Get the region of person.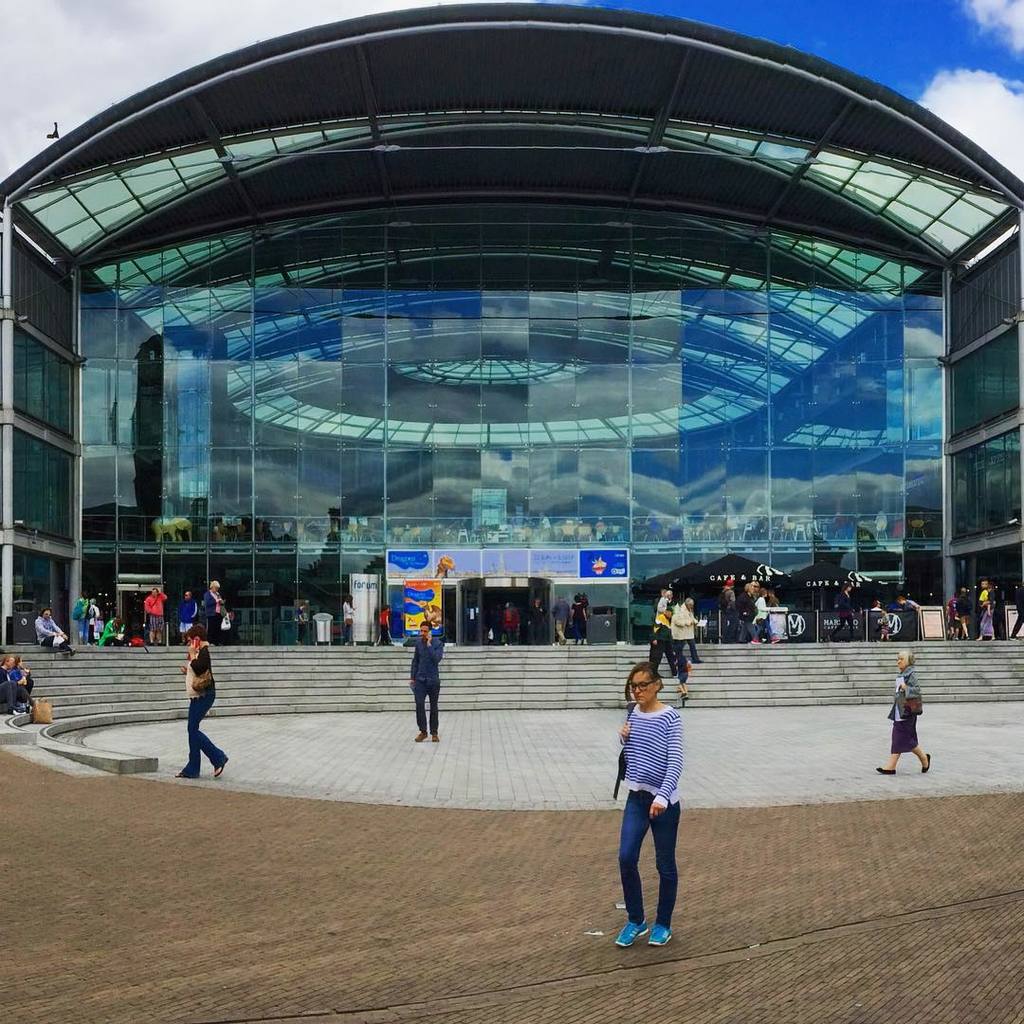
box(719, 579, 738, 642).
